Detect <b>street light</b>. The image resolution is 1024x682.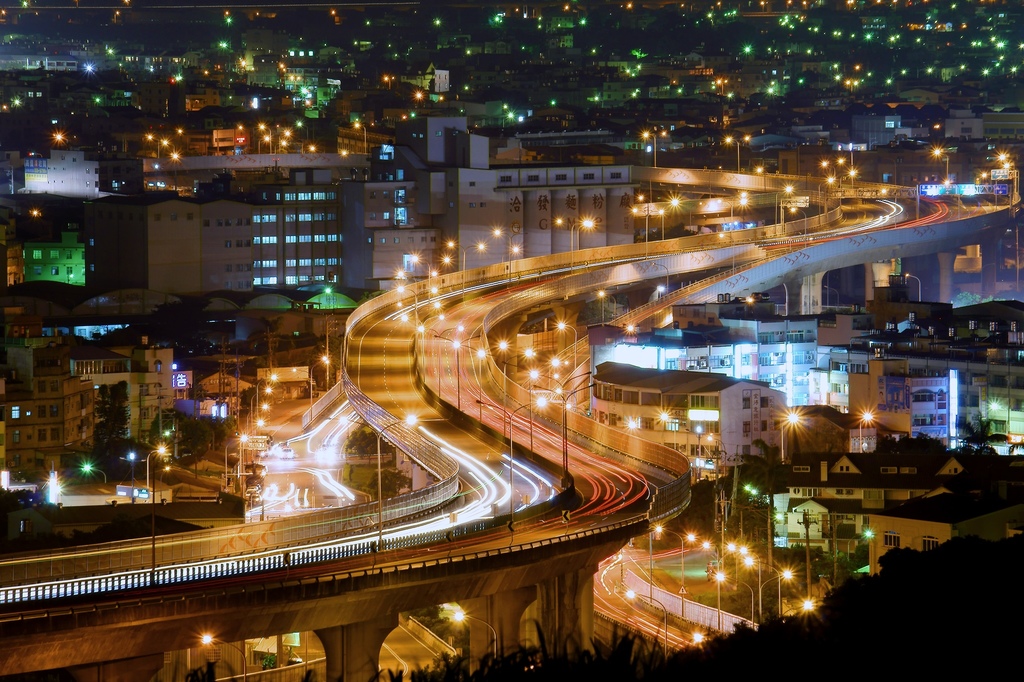
pyautogui.locateOnScreen(689, 196, 706, 230).
